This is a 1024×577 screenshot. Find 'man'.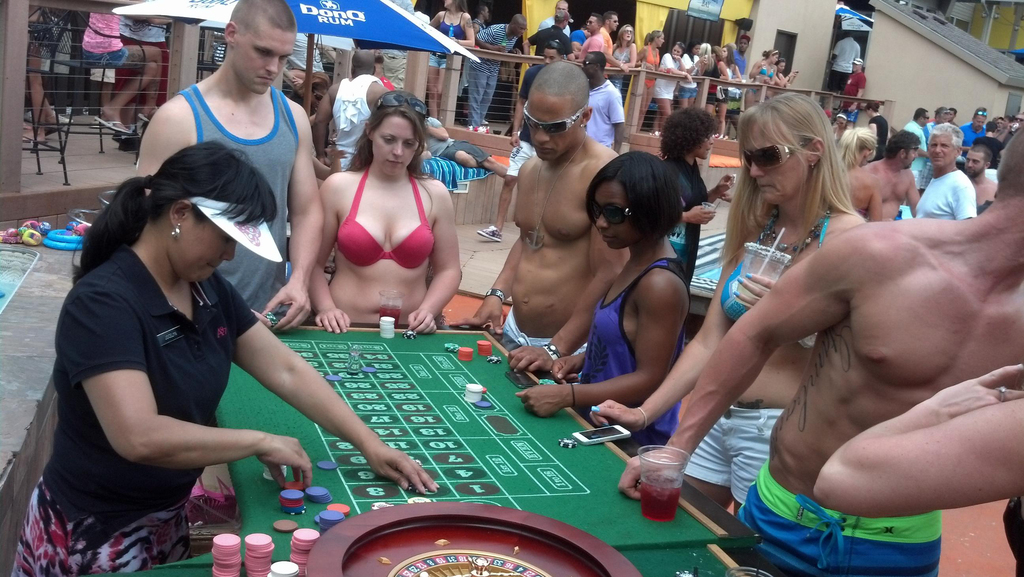
Bounding box: bbox=[579, 15, 604, 58].
